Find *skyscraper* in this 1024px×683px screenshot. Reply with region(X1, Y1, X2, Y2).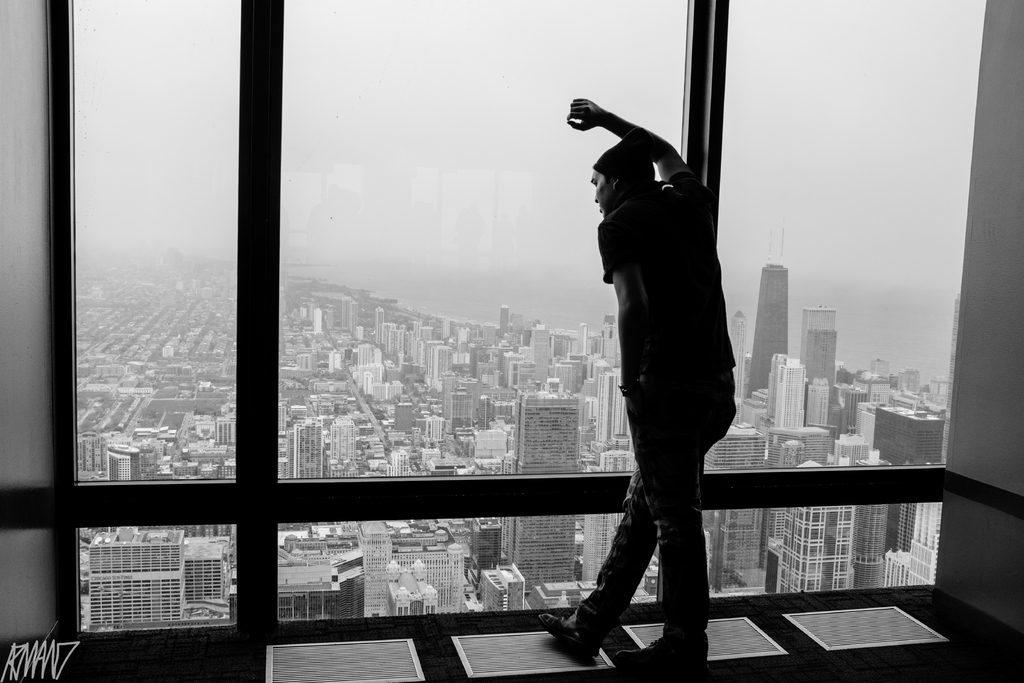
region(291, 423, 323, 477).
